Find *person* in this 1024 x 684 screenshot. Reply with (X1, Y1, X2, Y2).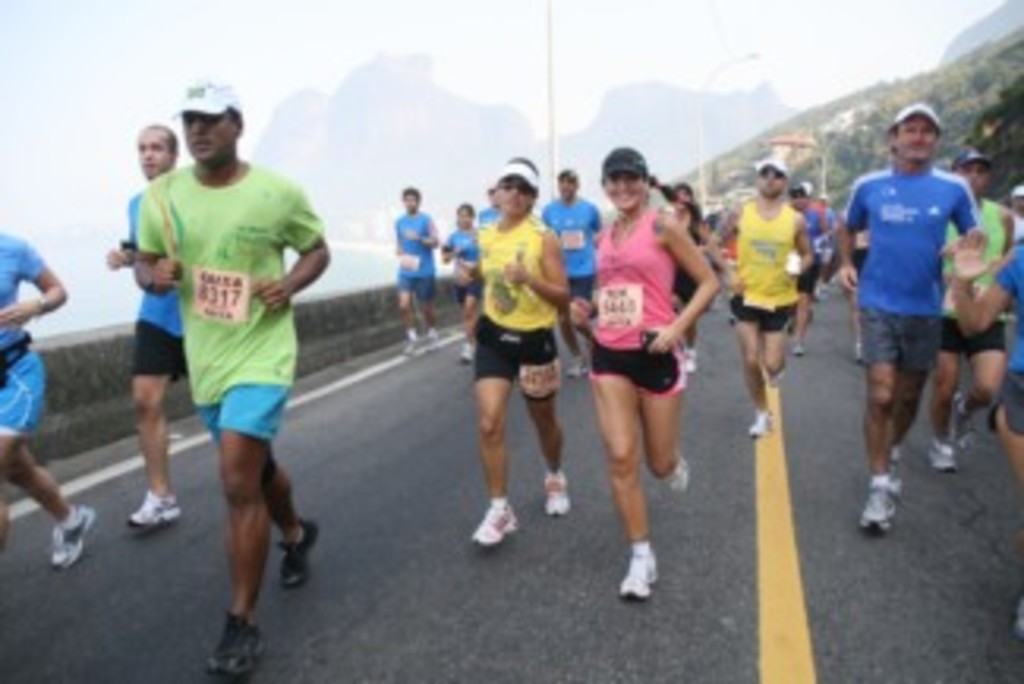
(926, 148, 1015, 476).
